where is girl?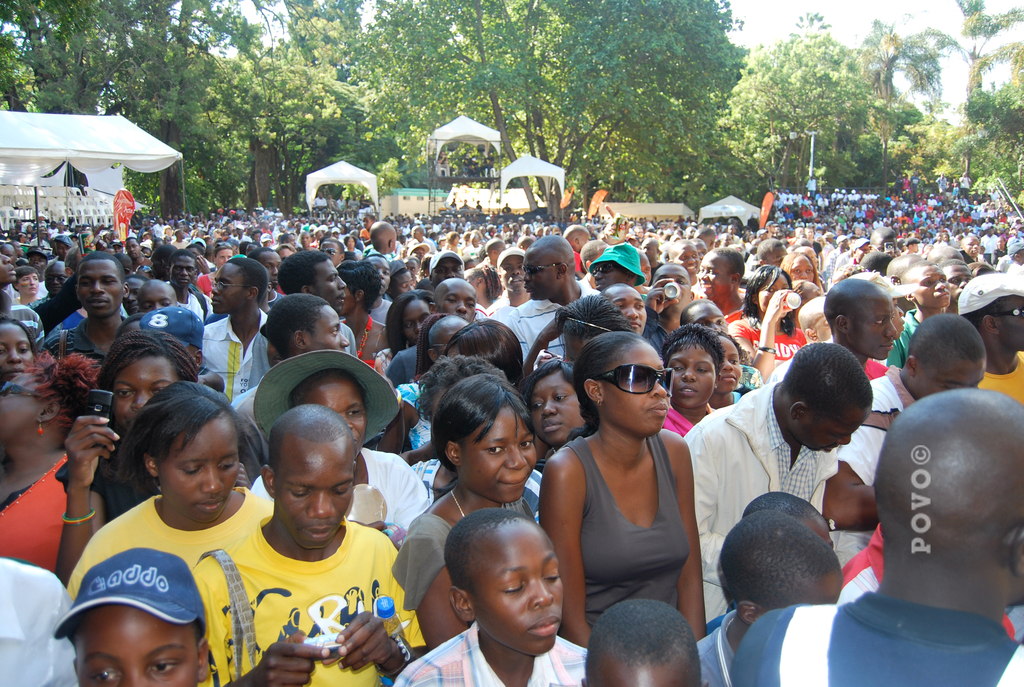
locate(888, 262, 961, 365).
